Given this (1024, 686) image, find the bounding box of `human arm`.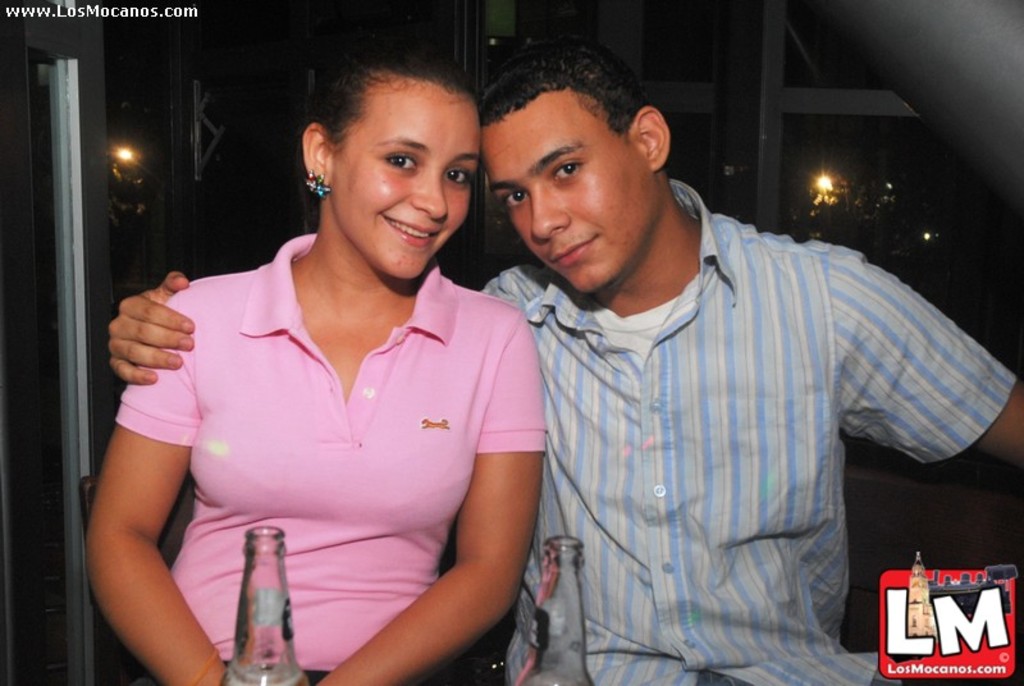
bbox=(74, 288, 221, 671).
